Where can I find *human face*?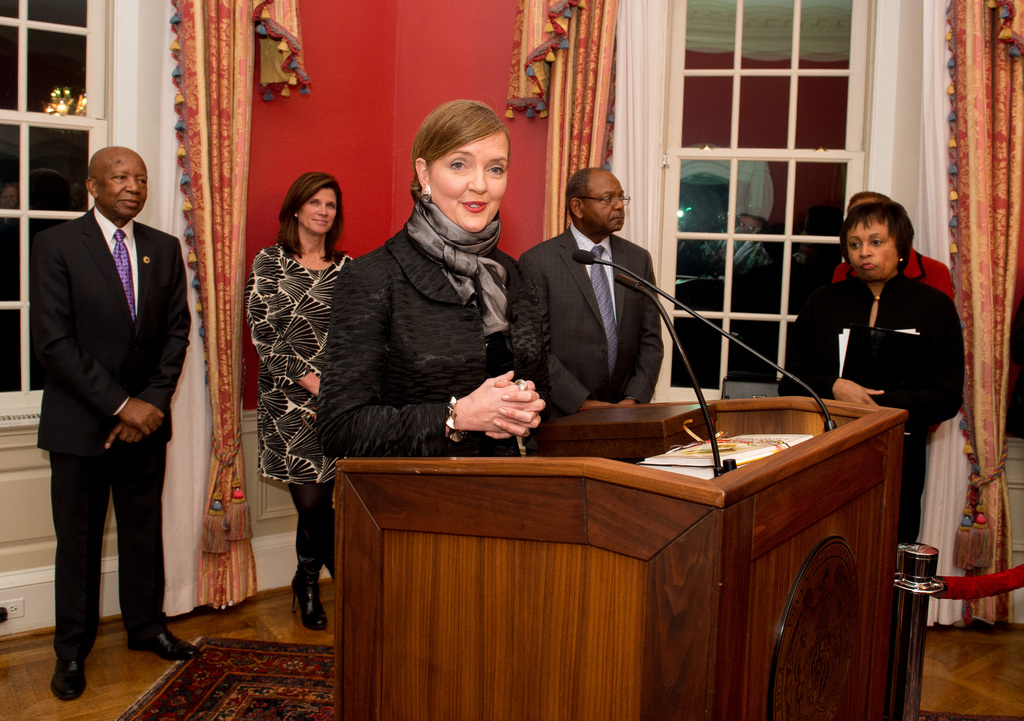
You can find it at bbox=[589, 178, 626, 234].
